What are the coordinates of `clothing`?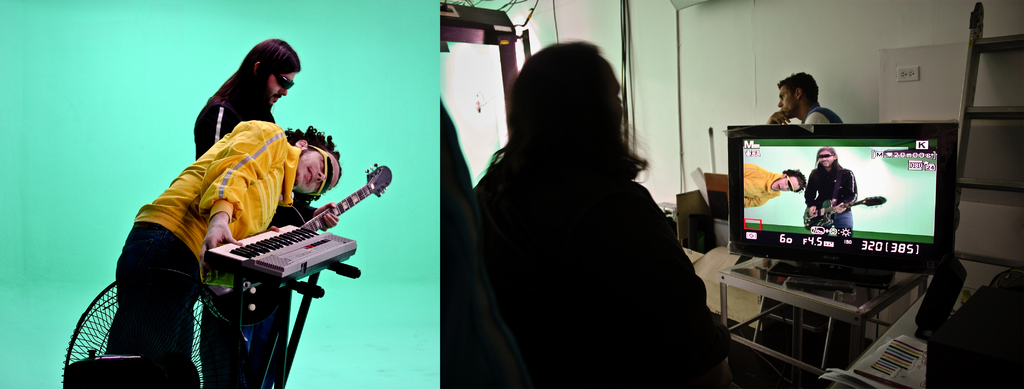
<region>742, 157, 783, 217</region>.
